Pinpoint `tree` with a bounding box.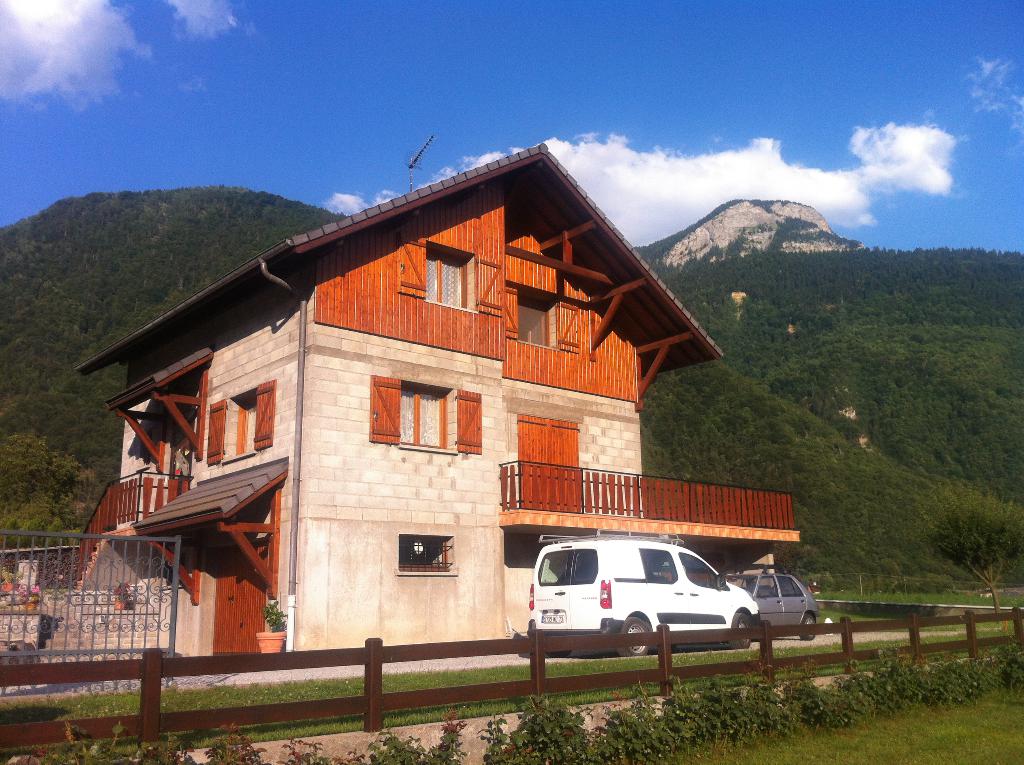
0 423 96 552.
